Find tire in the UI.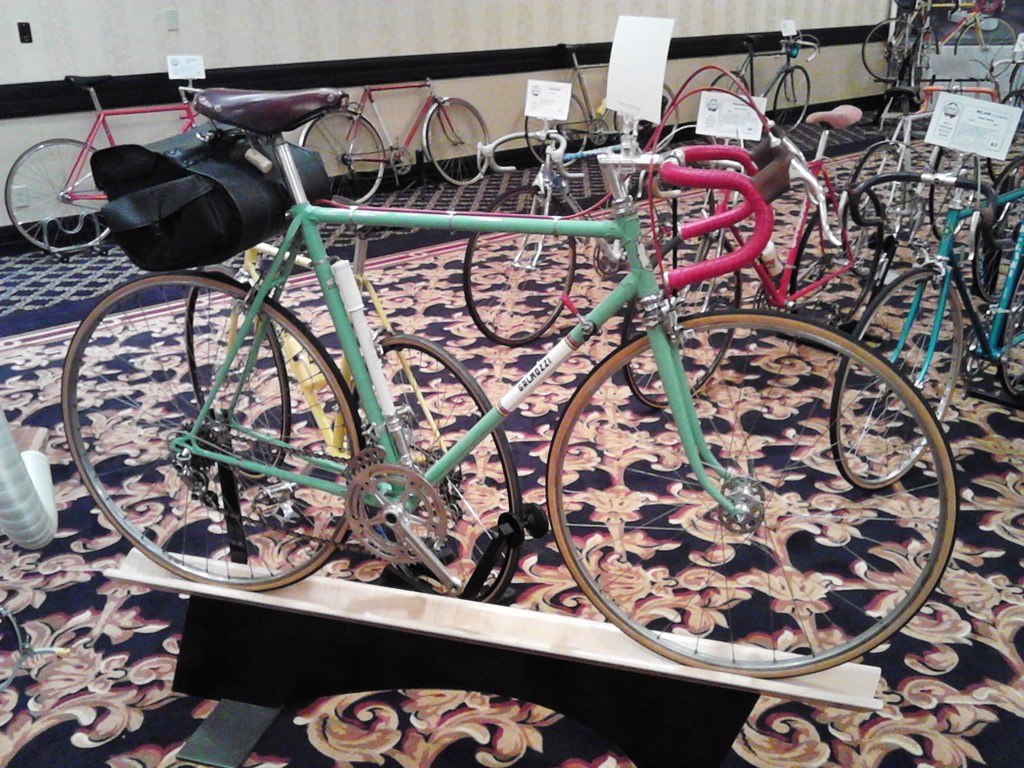
UI element at [1012, 61, 1021, 115].
